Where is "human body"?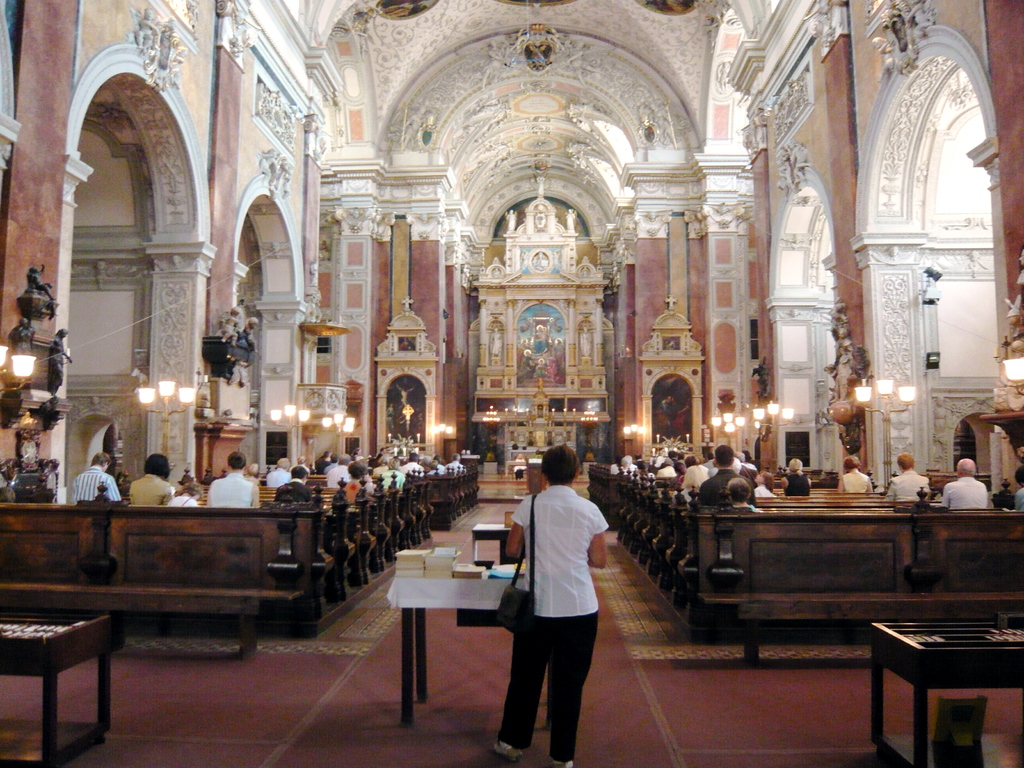
crop(700, 448, 745, 501).
